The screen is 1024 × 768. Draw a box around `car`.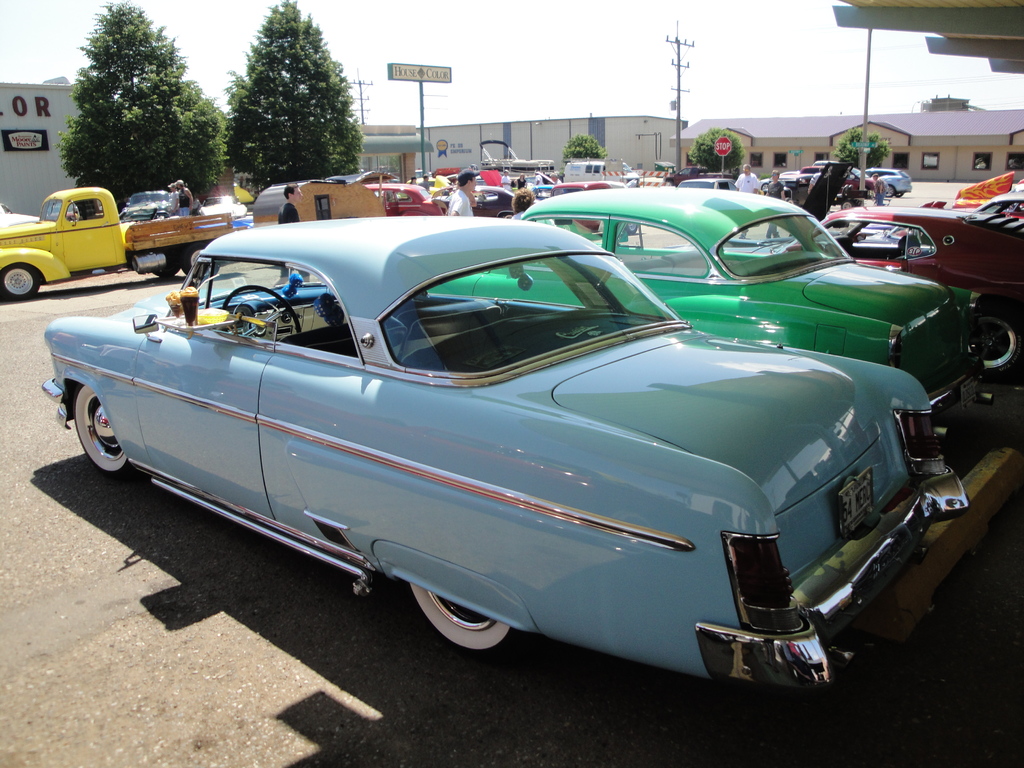
<bbox>660, 164, 706, 182</bbox>.
